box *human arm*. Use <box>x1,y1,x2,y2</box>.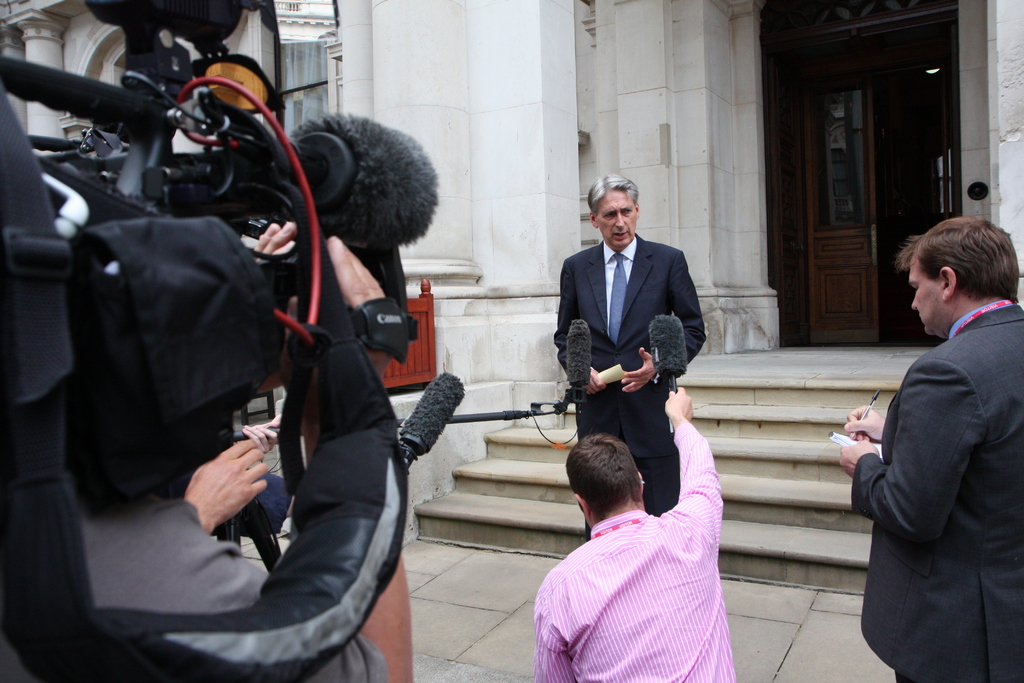
<box>844,399,892,445</box>.
